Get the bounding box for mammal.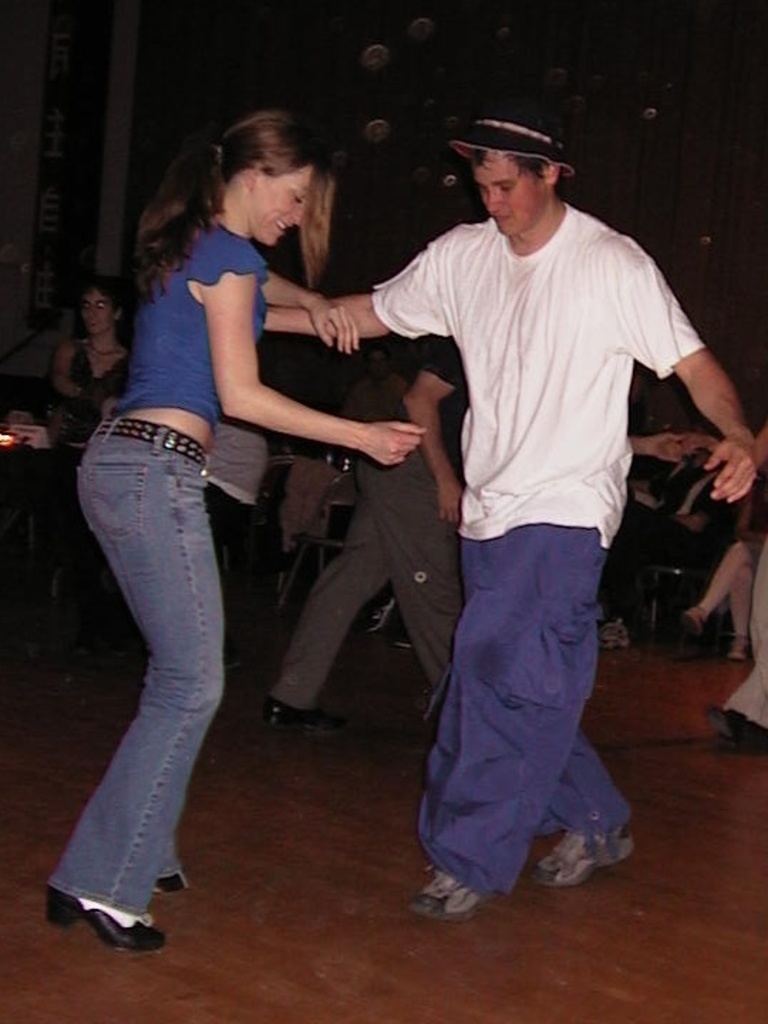
x1=340, y1=347, x2=412, y2=455.
